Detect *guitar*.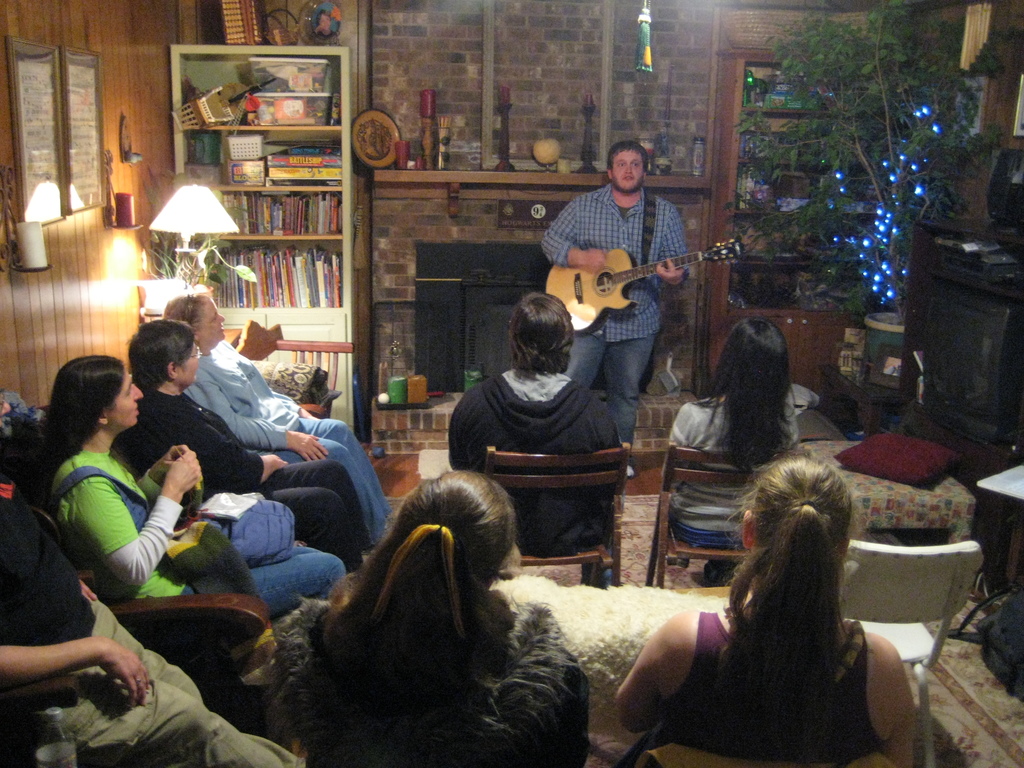
Detected at 546:219:721:321.
